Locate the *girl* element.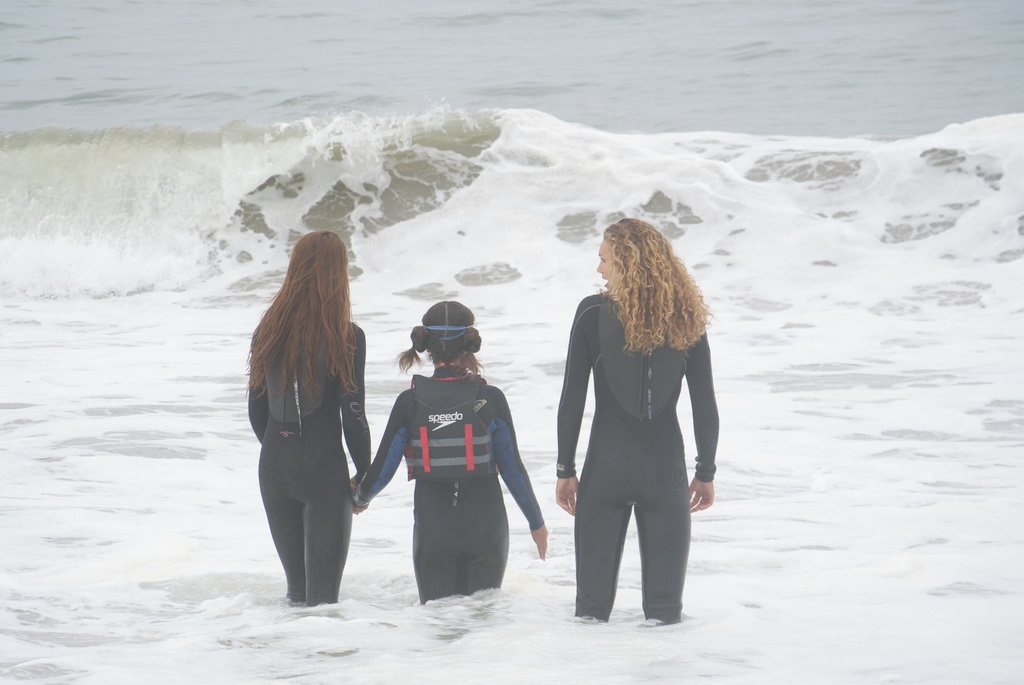
Element bbox: bbox=[248, 230, 373, 608].
